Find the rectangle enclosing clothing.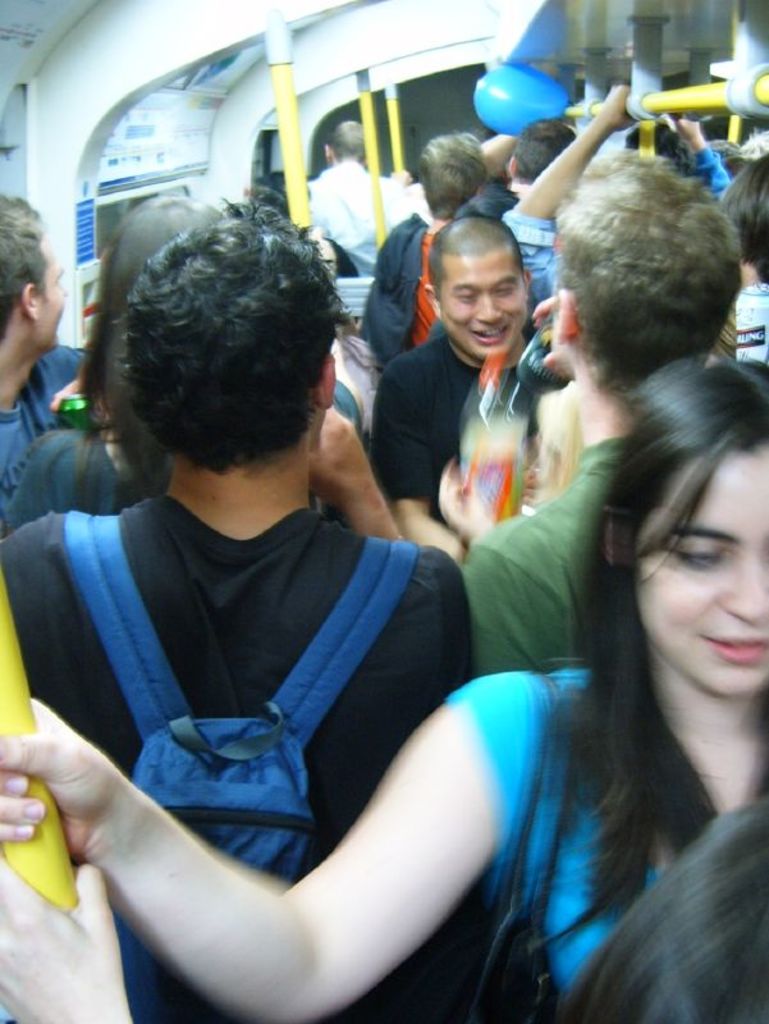
0:495:477:1023.
